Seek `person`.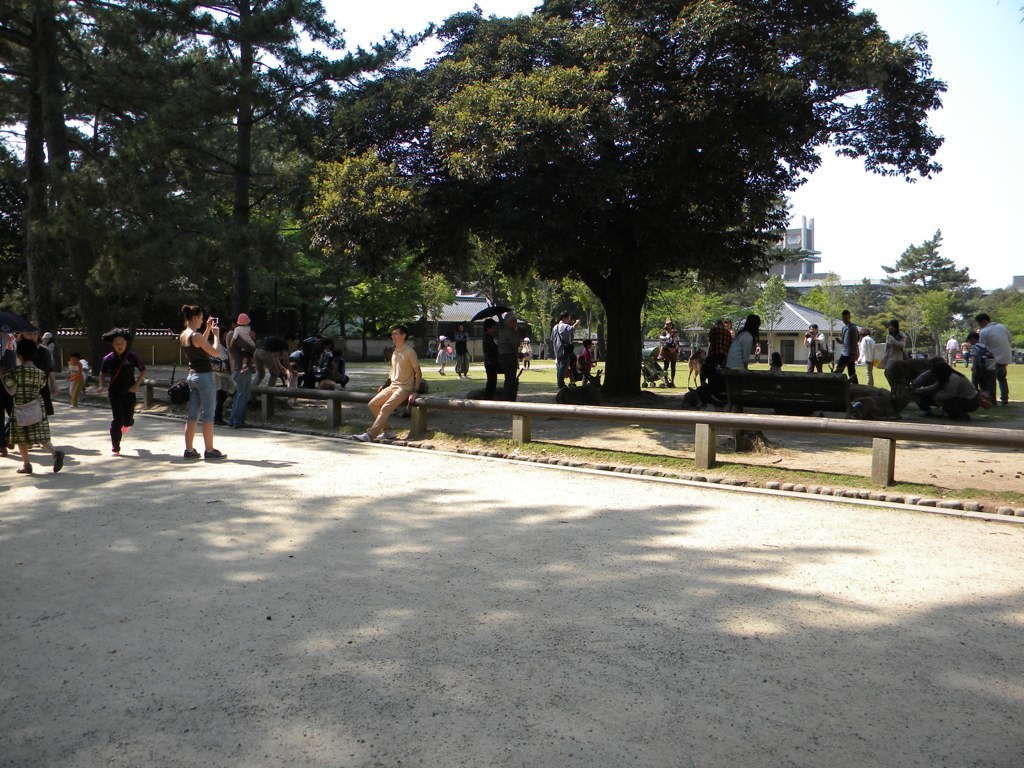
(802,324,828,373).
